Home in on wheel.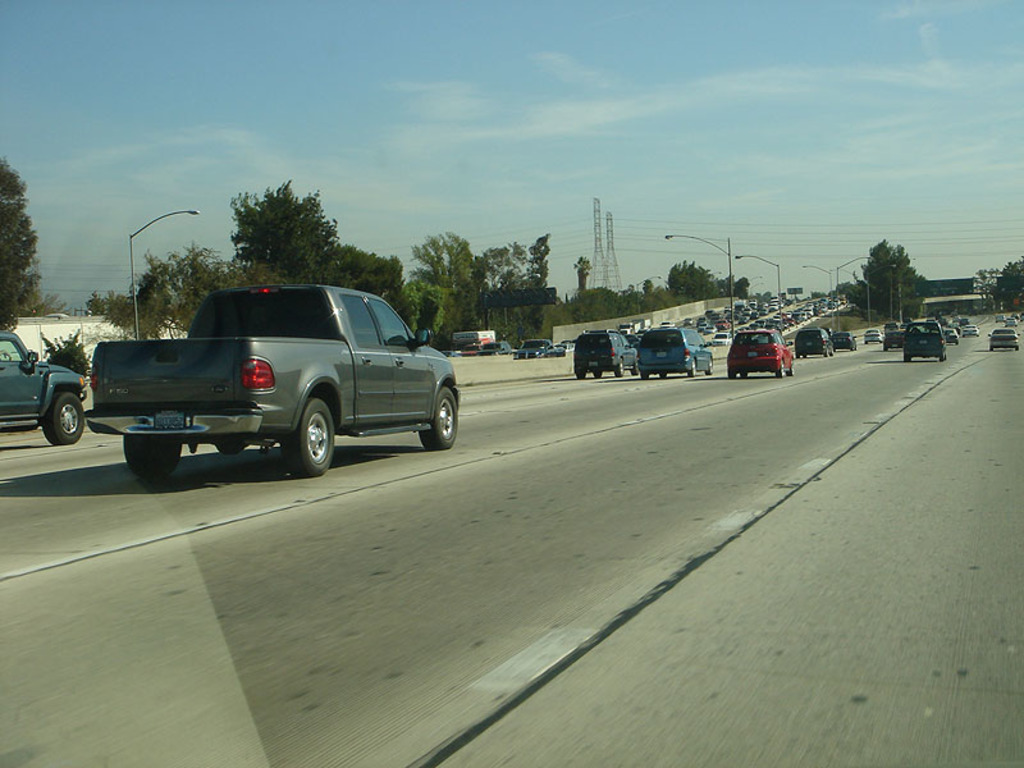
Homed in at [45,392,84,444].
